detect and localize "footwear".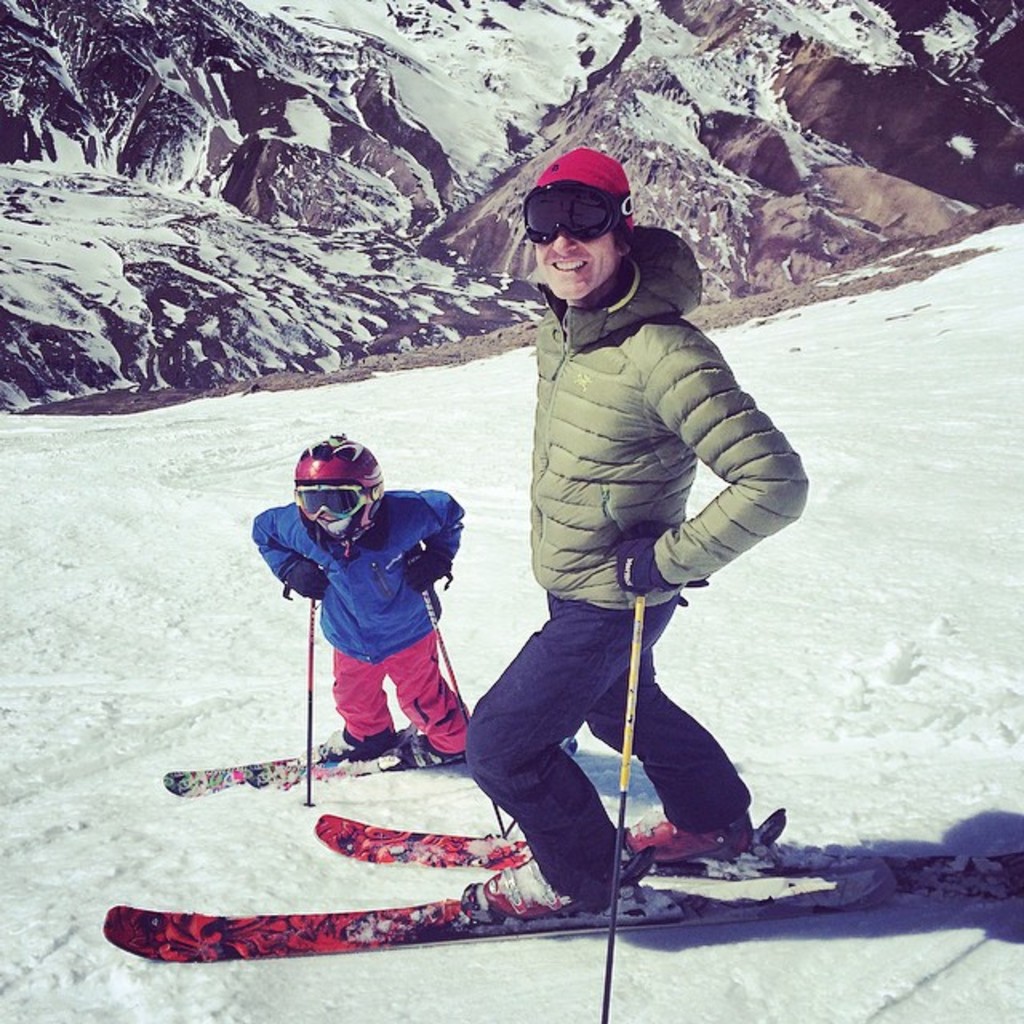
Localized at l=621, t=811, r=754, b=853.
